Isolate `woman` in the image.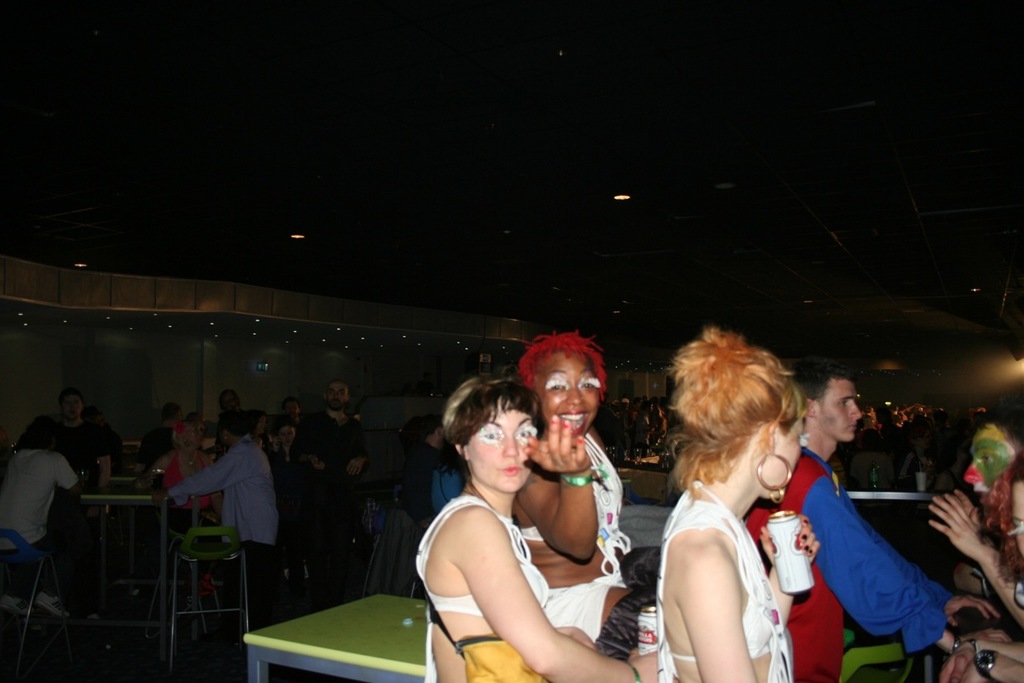
Isolated region: [652,327,811,682].
